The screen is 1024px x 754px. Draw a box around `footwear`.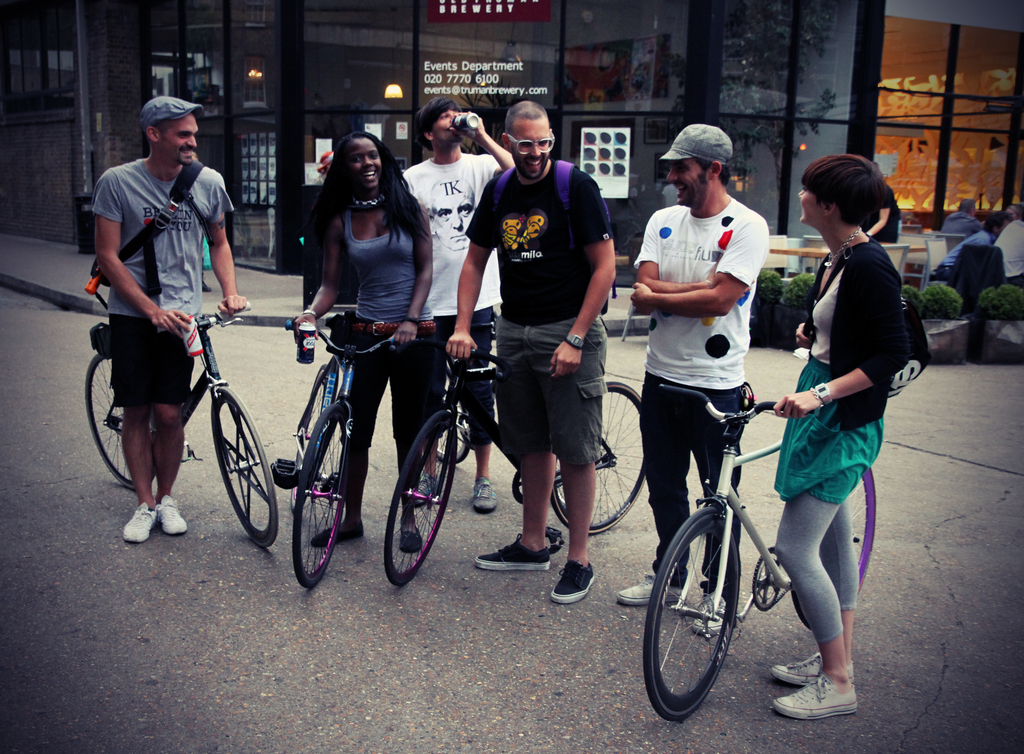
x1=547, y1=558, x2=601, y2=600.
